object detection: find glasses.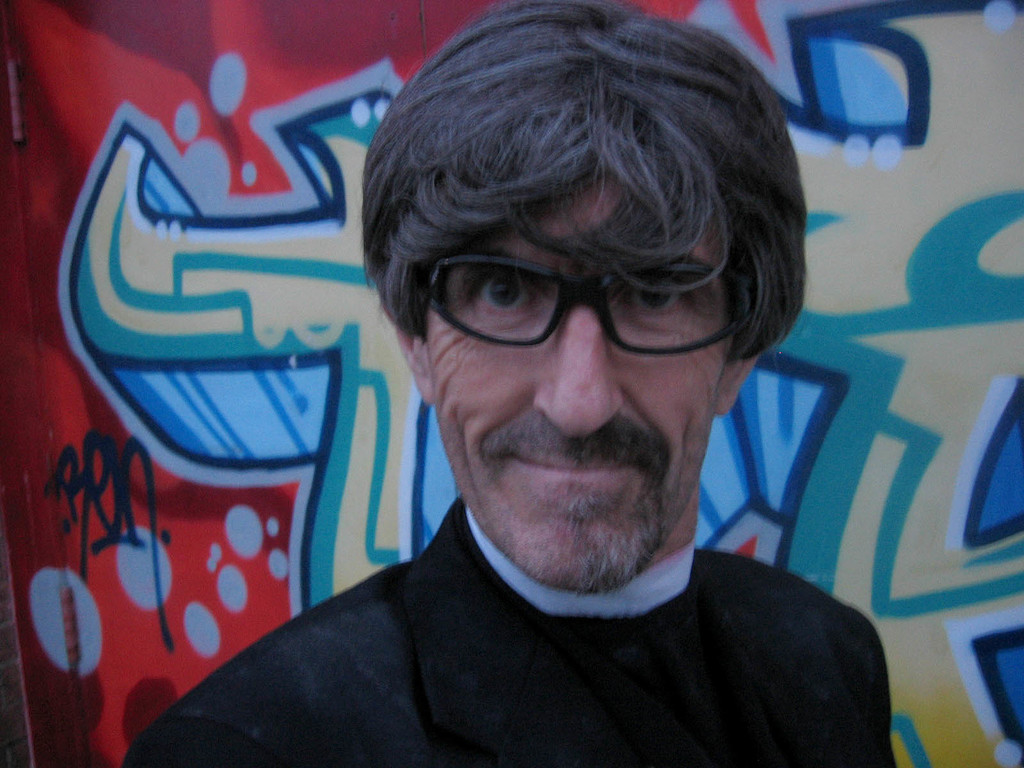
(x1=412, y1=254, x2=767, y2=360).
